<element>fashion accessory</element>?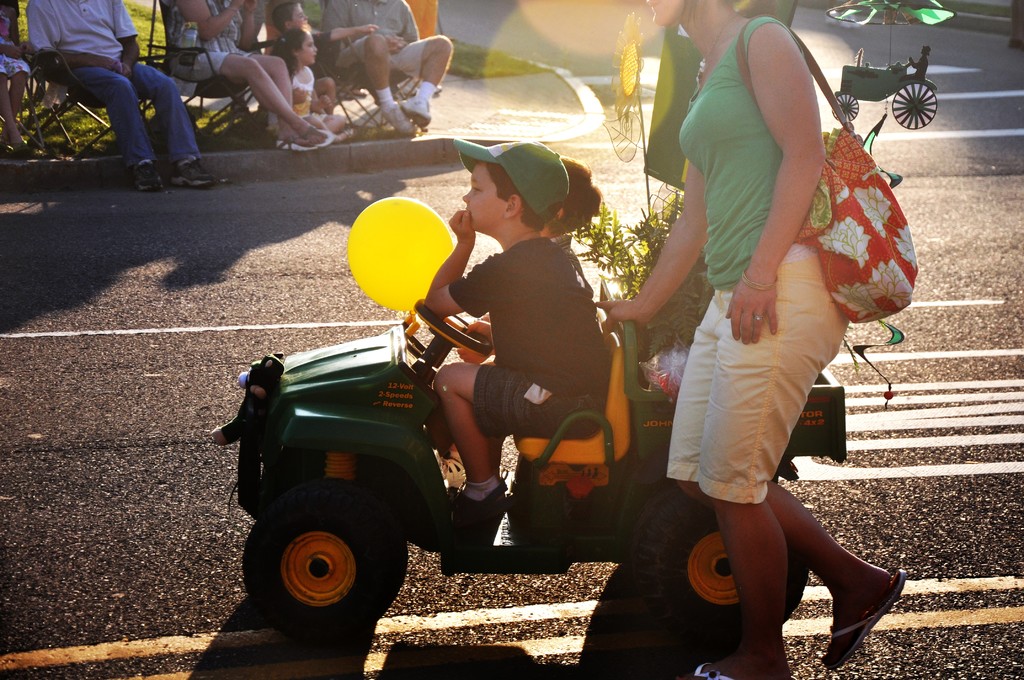
(279,36,289,44)
